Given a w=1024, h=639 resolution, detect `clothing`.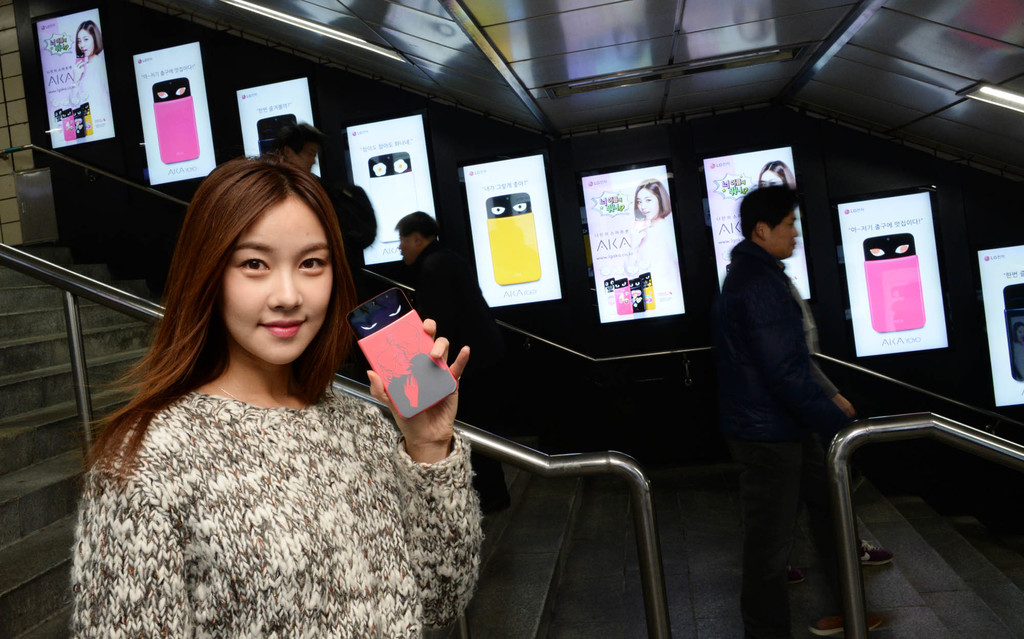
(left=58, top=54, right=108, bottom=94).
